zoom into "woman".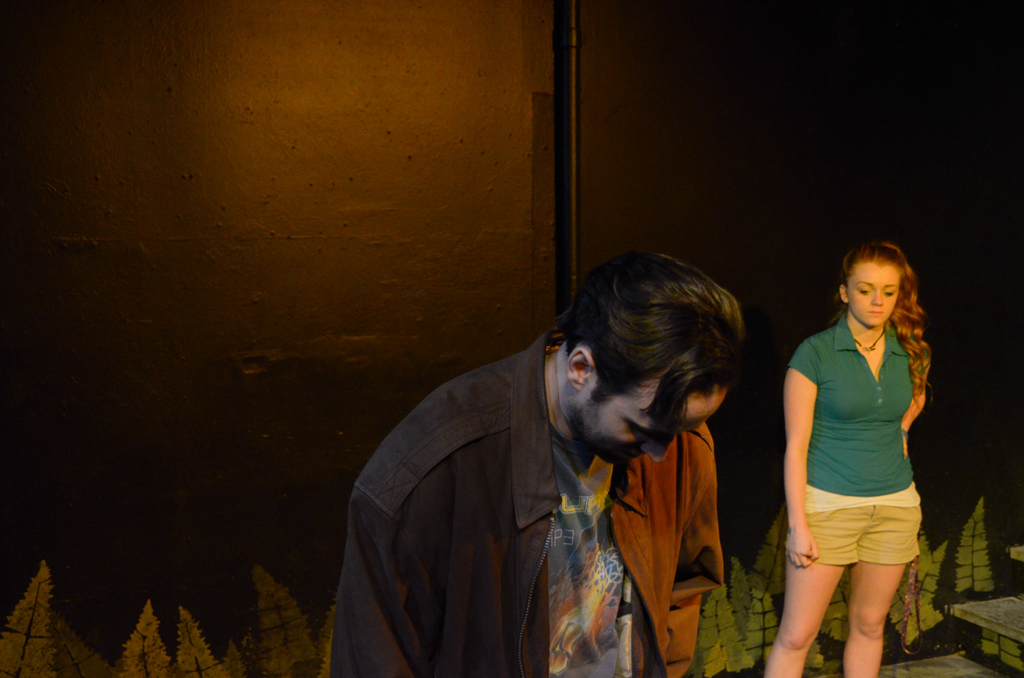
Zoom target: [left=776, top=220, right=955, bottom=672].
